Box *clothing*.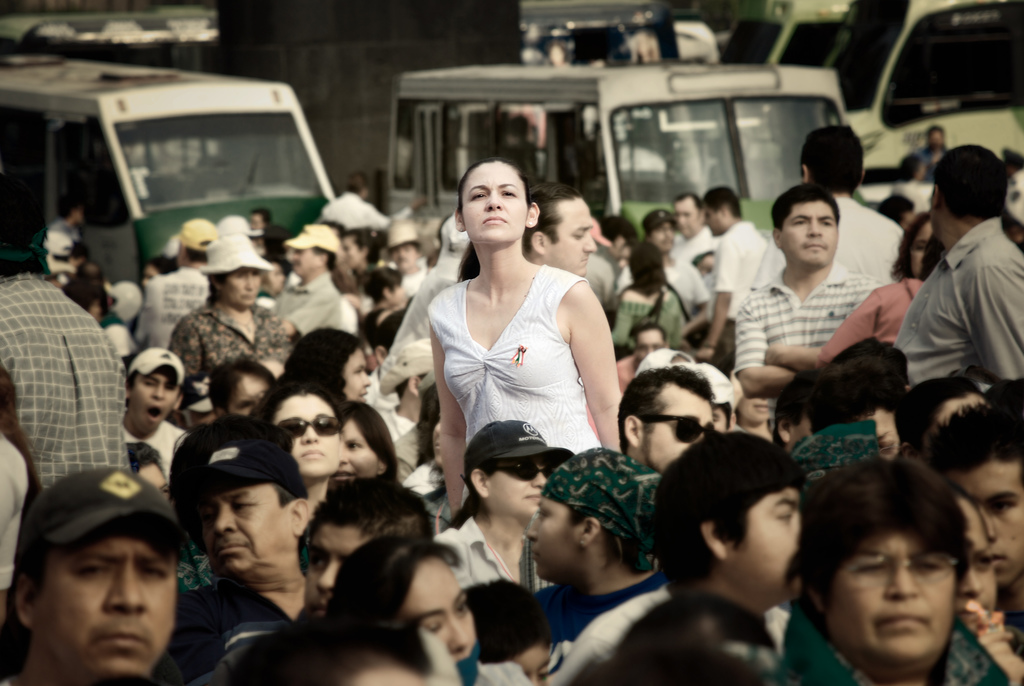
l=908, t=215, r=1023, b=431.
